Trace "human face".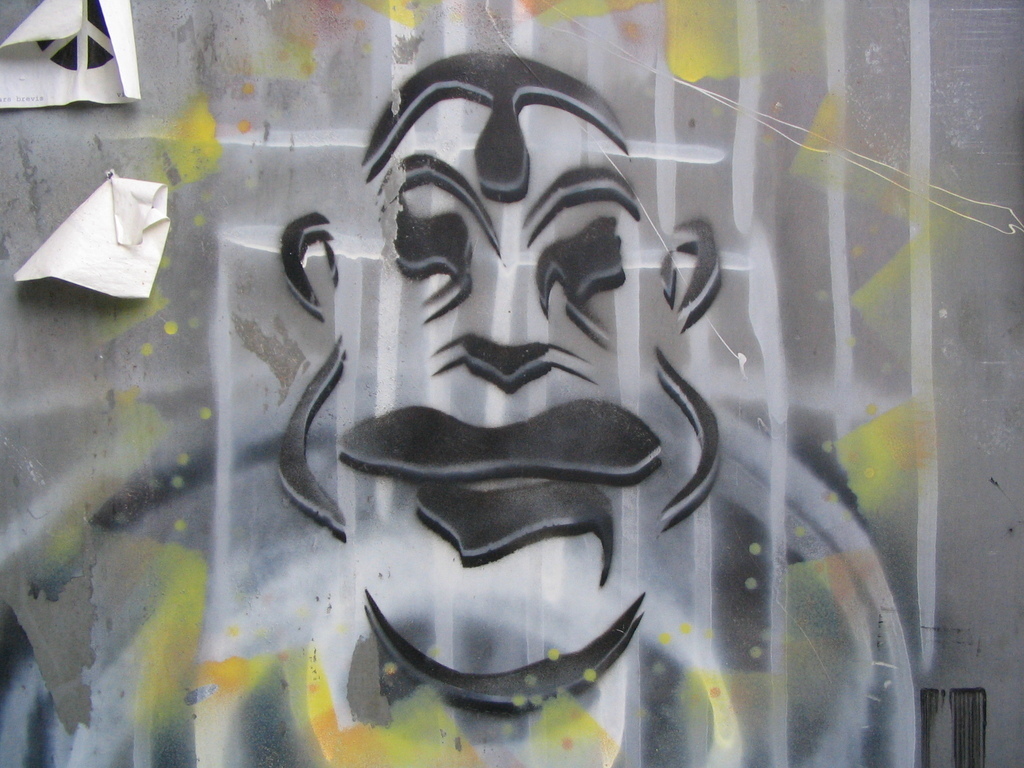
Traced to pyautogui.locateOnScreen(343, 97, 669, 712).
